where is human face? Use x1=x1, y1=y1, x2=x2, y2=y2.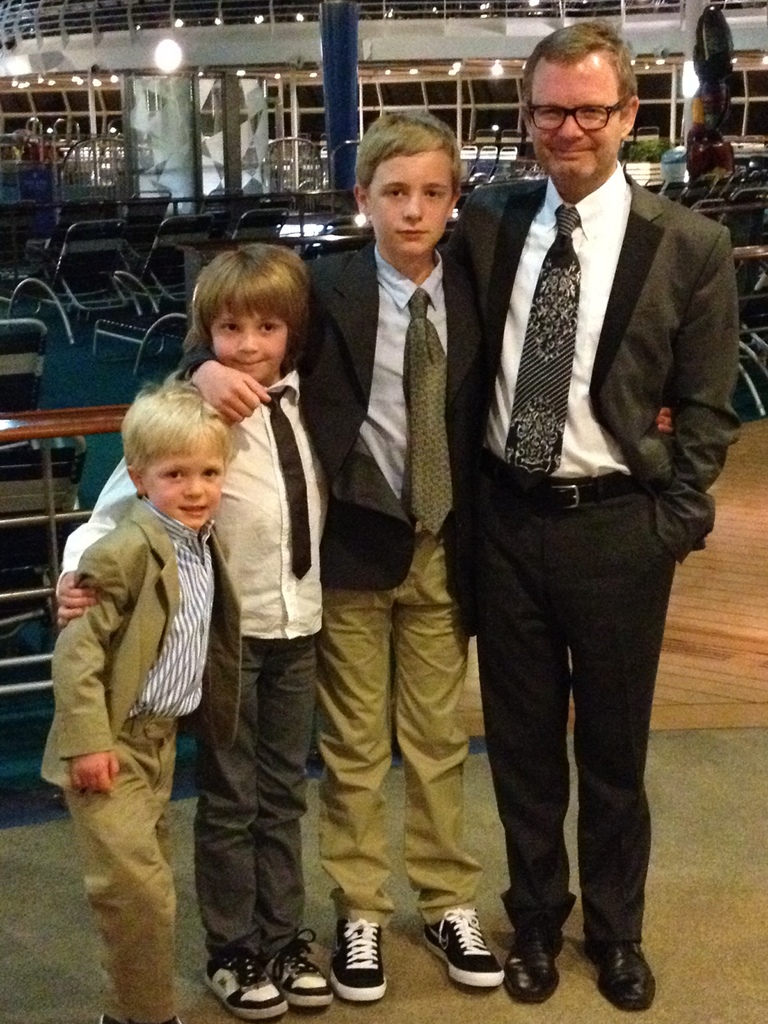
x1=212, y1=299, x2=289, y2=385.
